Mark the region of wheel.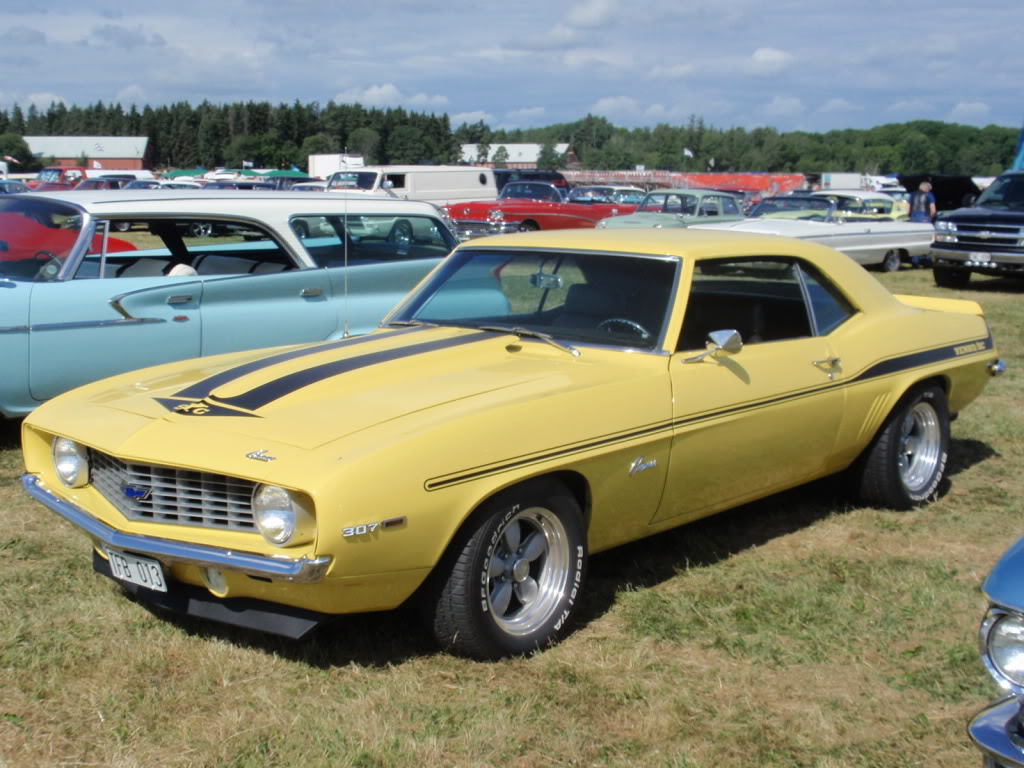
Region: 597 318 652 341.
